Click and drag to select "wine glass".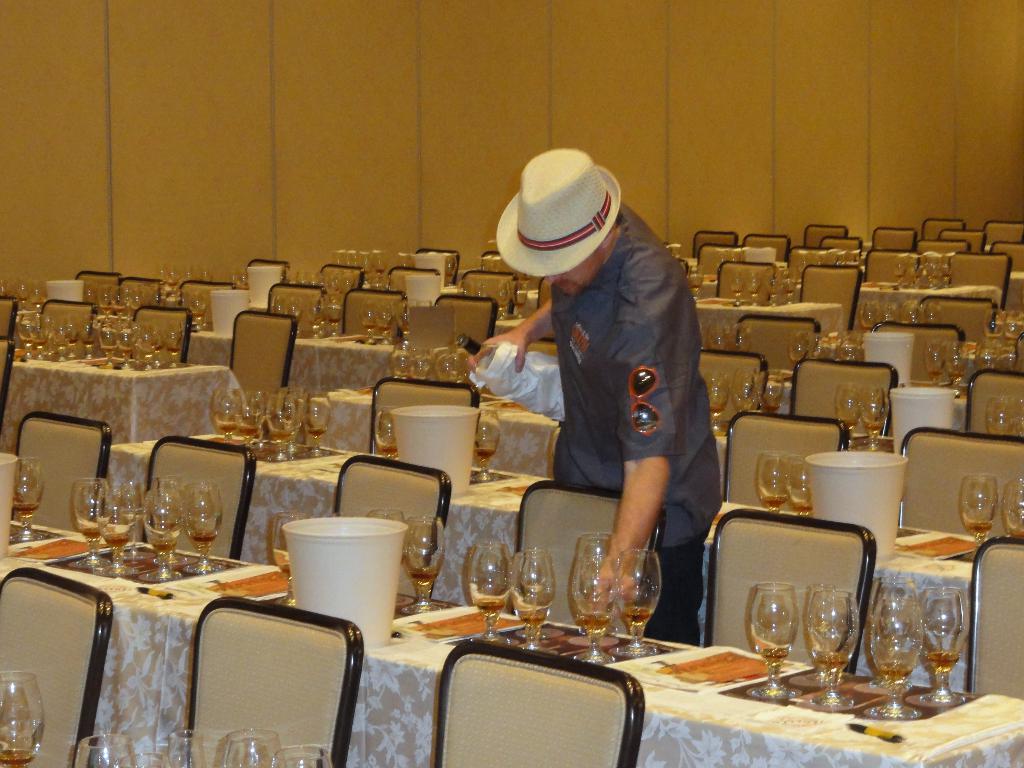
Selection: select_region(911, 580, 970, 701).
